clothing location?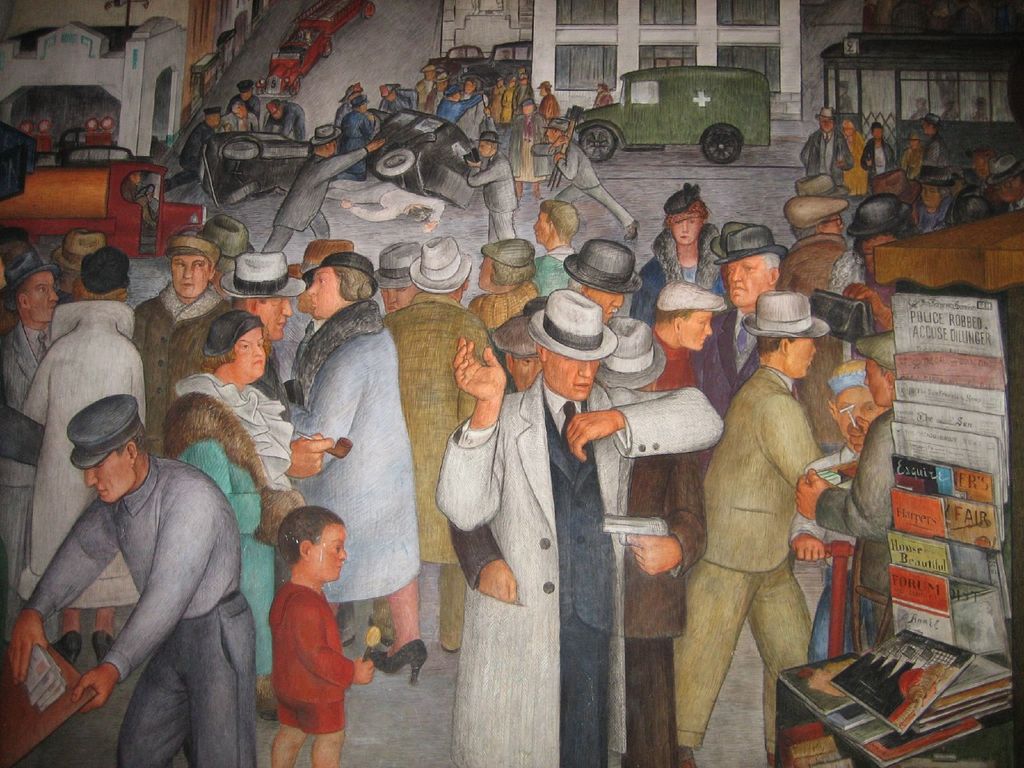
337, 88, 369, 136
